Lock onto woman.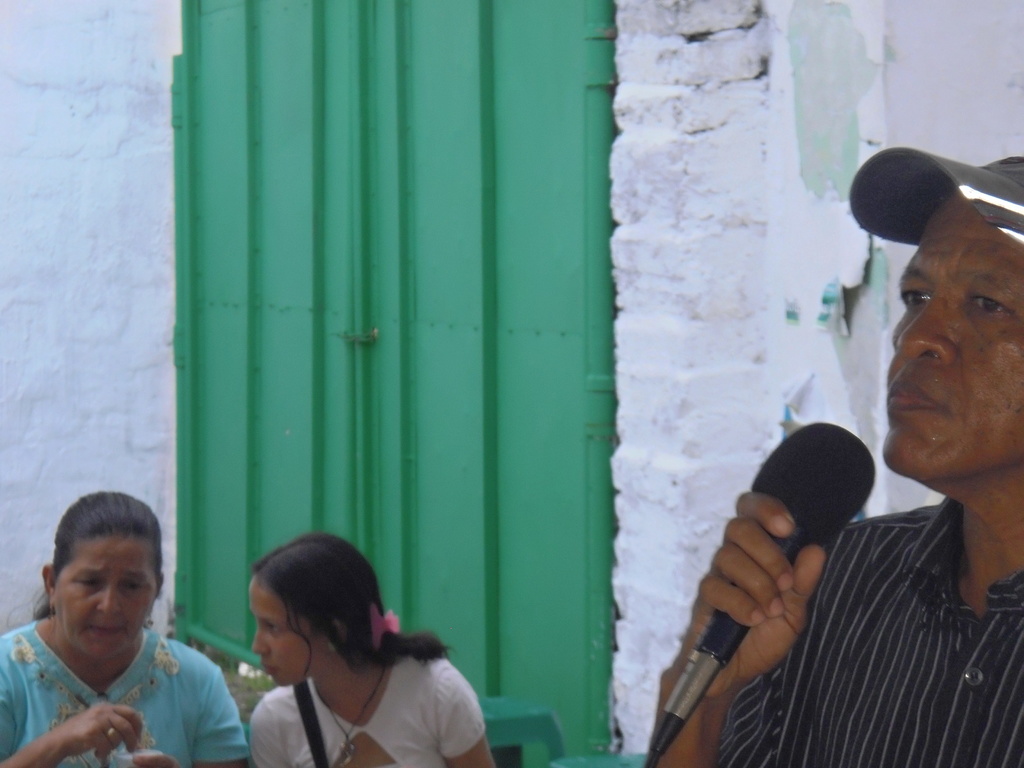
Locked: l=246, t=532, r=493, b=767.
